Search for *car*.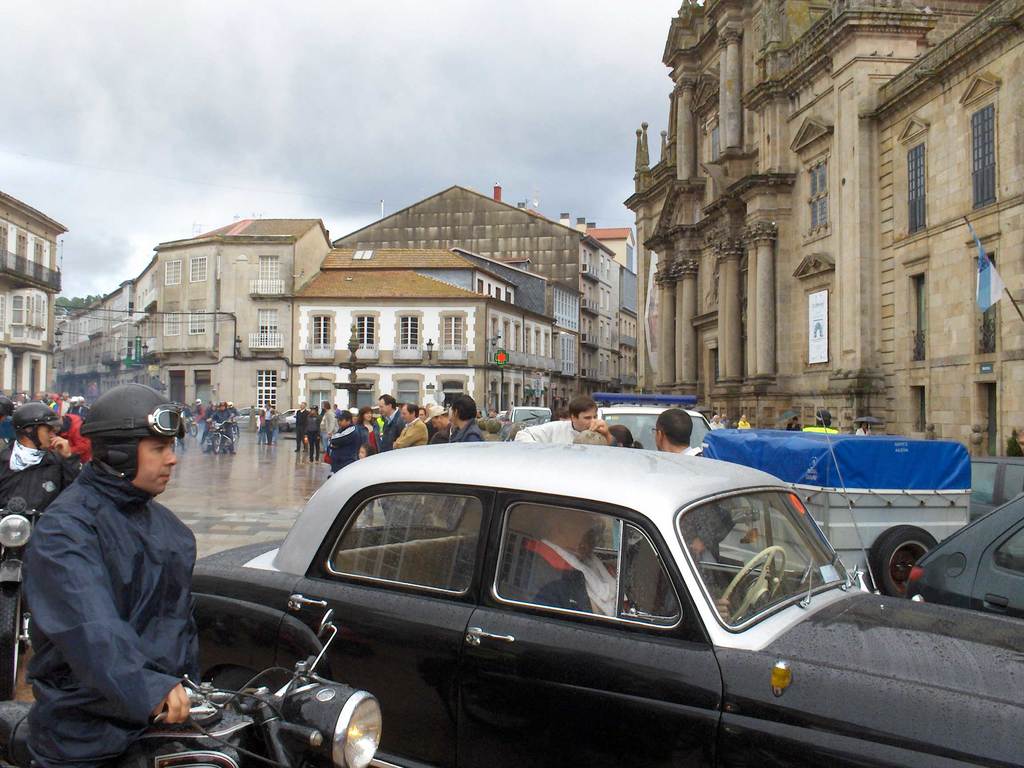
Found at box(278, 408, 296, 431).
